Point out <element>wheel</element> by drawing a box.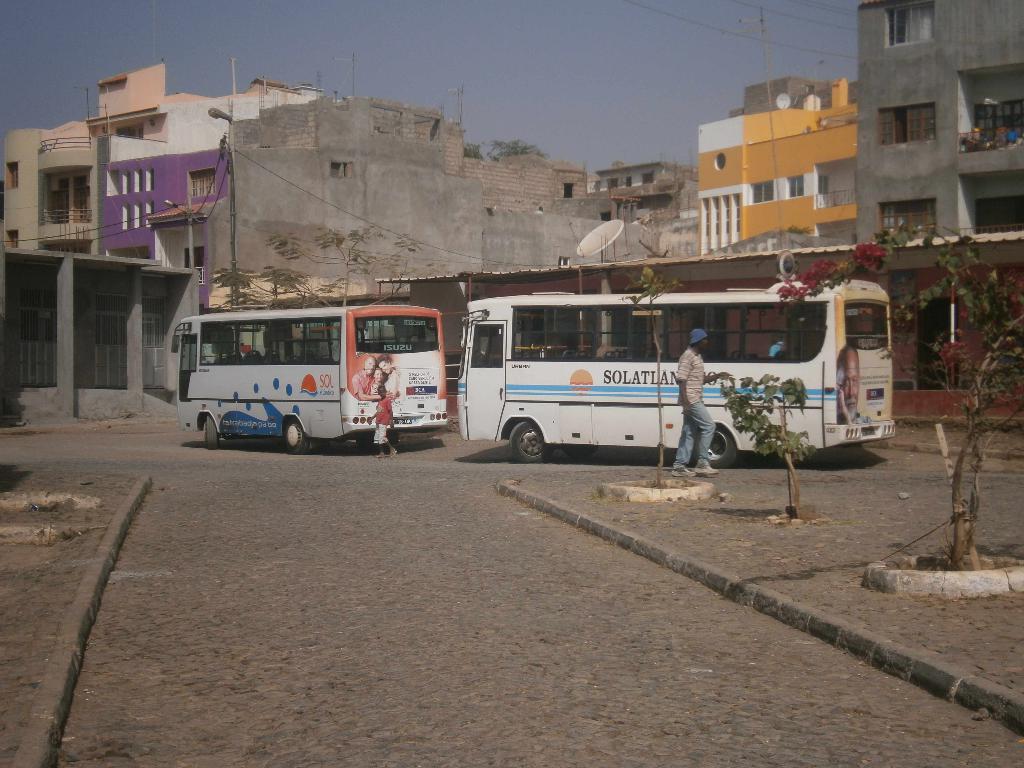
box(284, 421, 310, 452).
